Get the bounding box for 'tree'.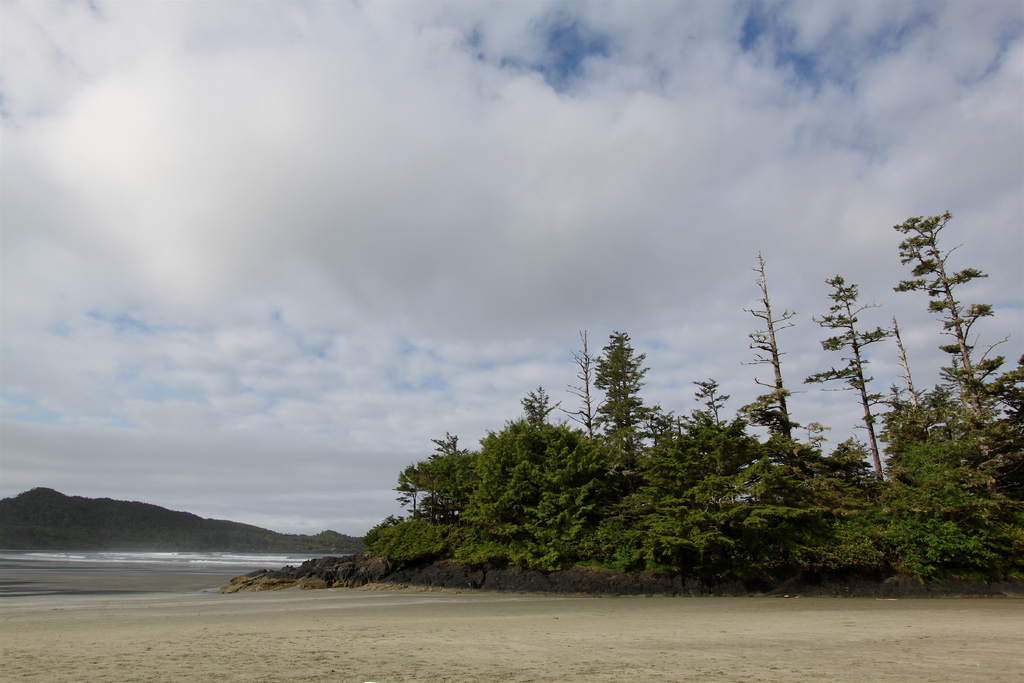
left=582, top=401, right=745, bottom=593.
